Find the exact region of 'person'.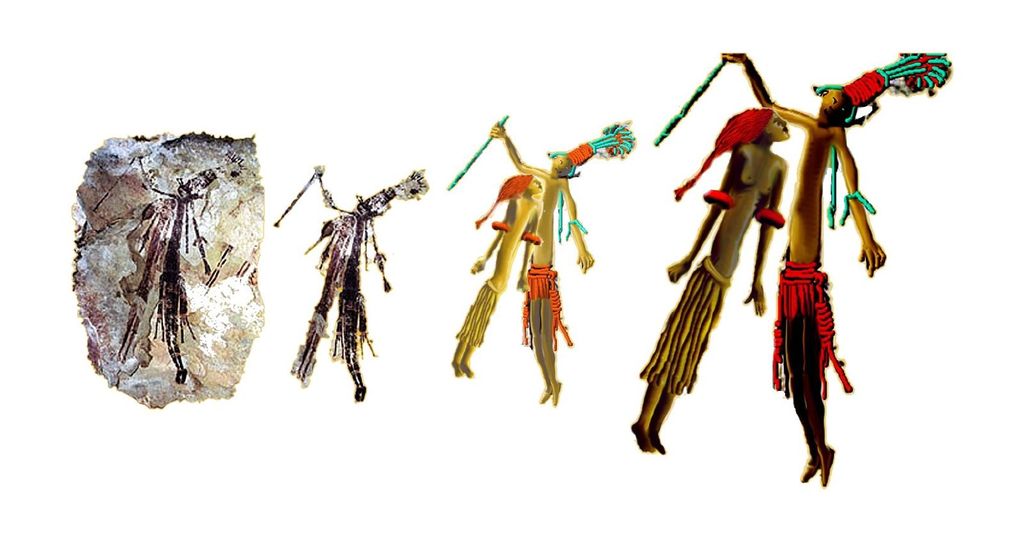
Exact region: left=446, top=179, right=547, bottom=378.
